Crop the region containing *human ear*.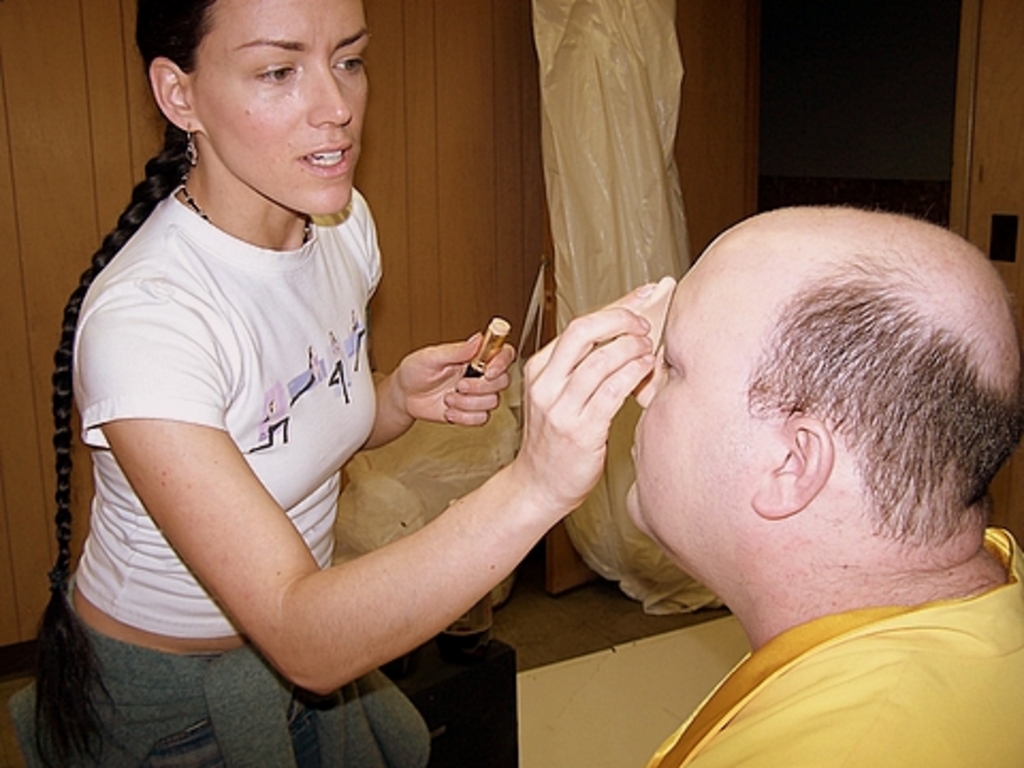
Crop region: <bbox>151, 55, 201, 132</bbox>.
